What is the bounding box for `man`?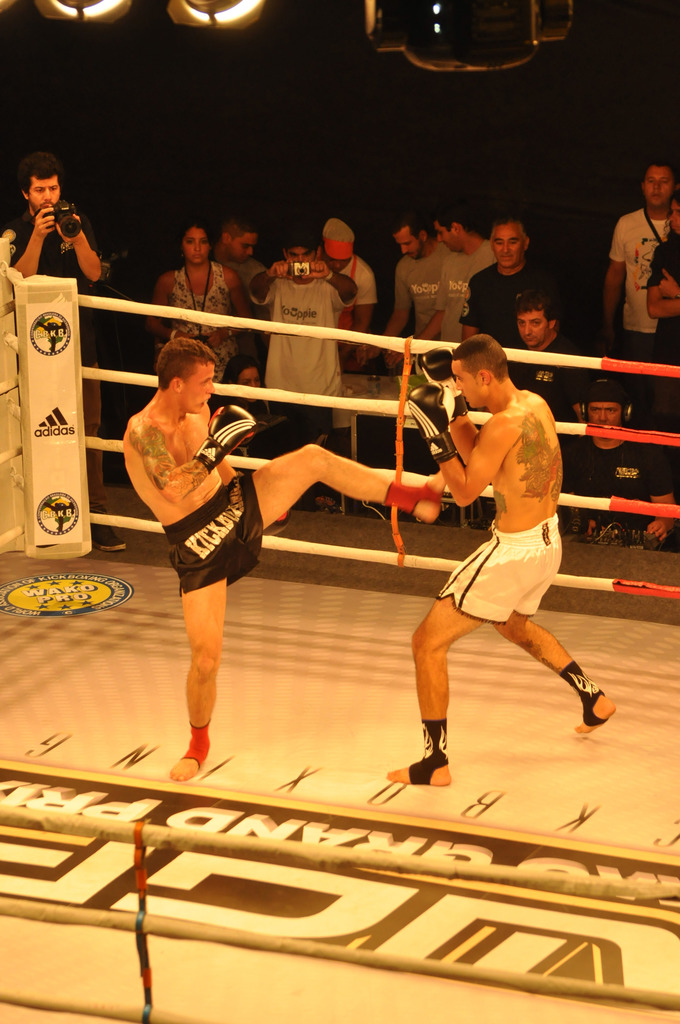
<box>414,214,511,375</box>.
